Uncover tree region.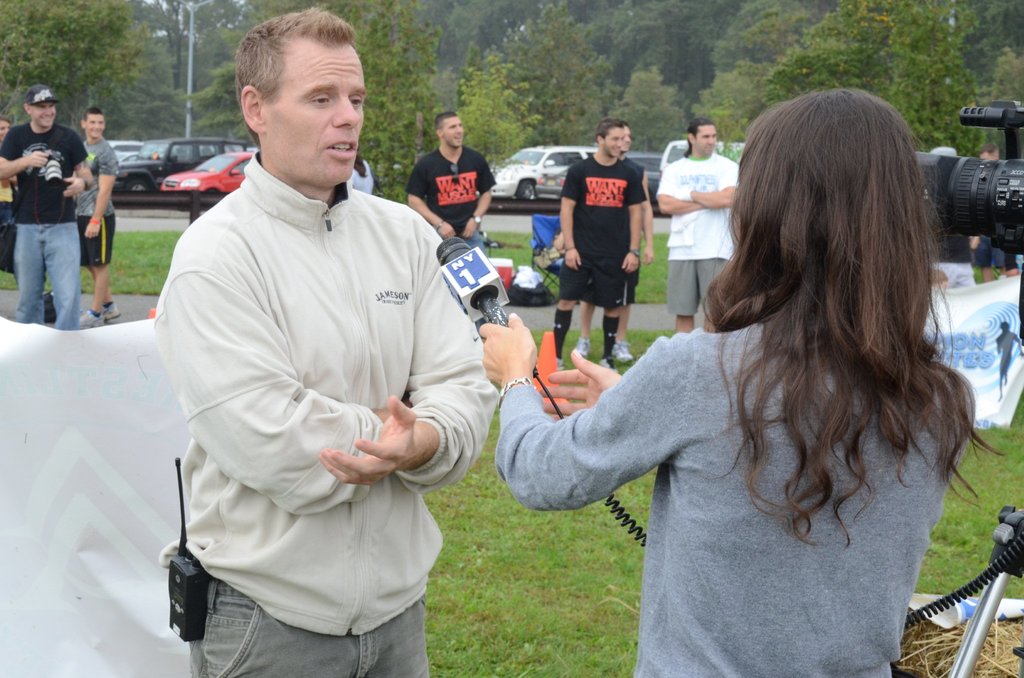
Uncovered: [189, 0, 315, 141].
